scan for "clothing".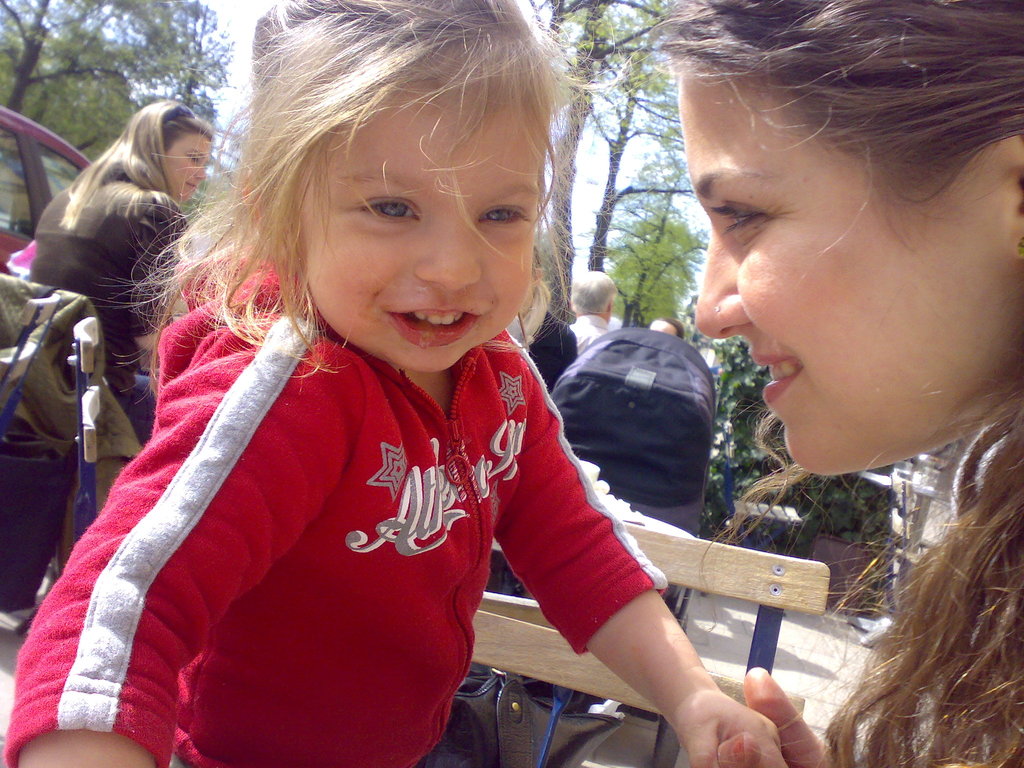
Scan result: <region>26, 249, 572, 756</region>.
